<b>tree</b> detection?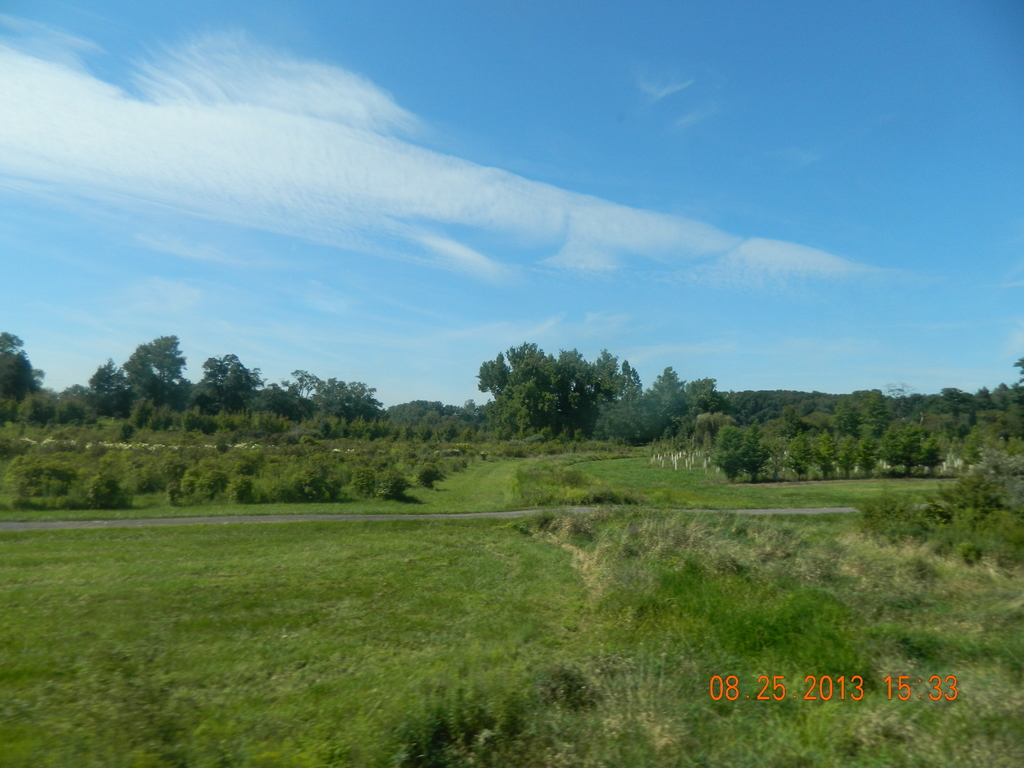
(266,367,380,434)
